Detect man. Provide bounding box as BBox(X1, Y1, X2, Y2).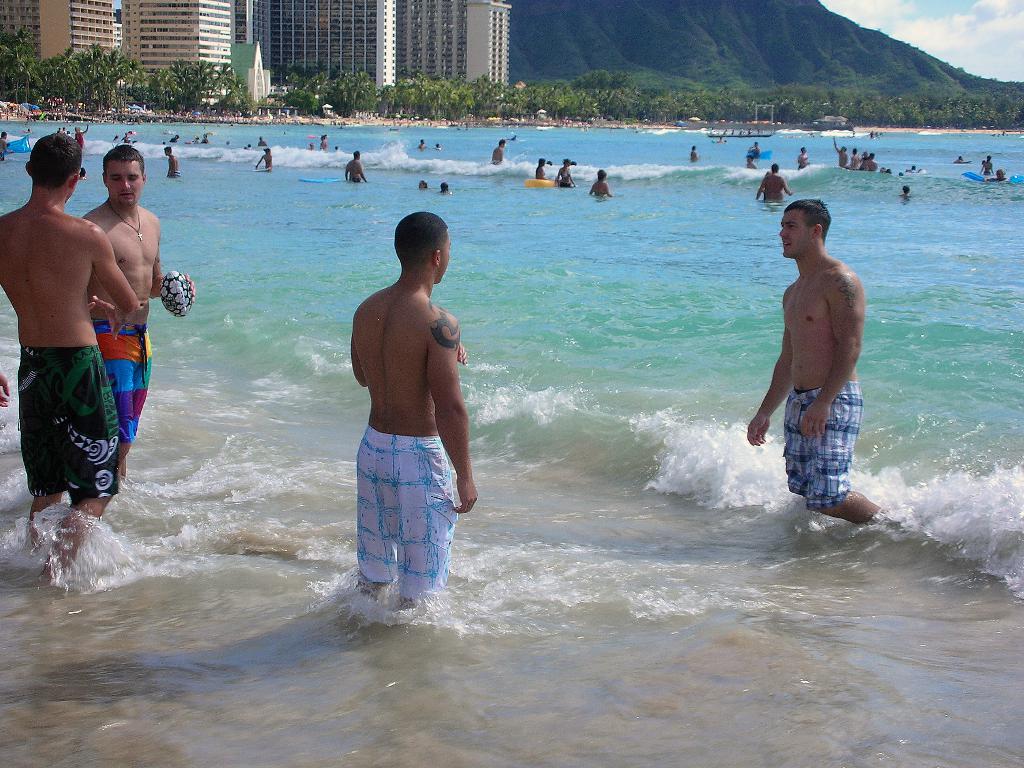
BBox(340, 220, 479, 640).
